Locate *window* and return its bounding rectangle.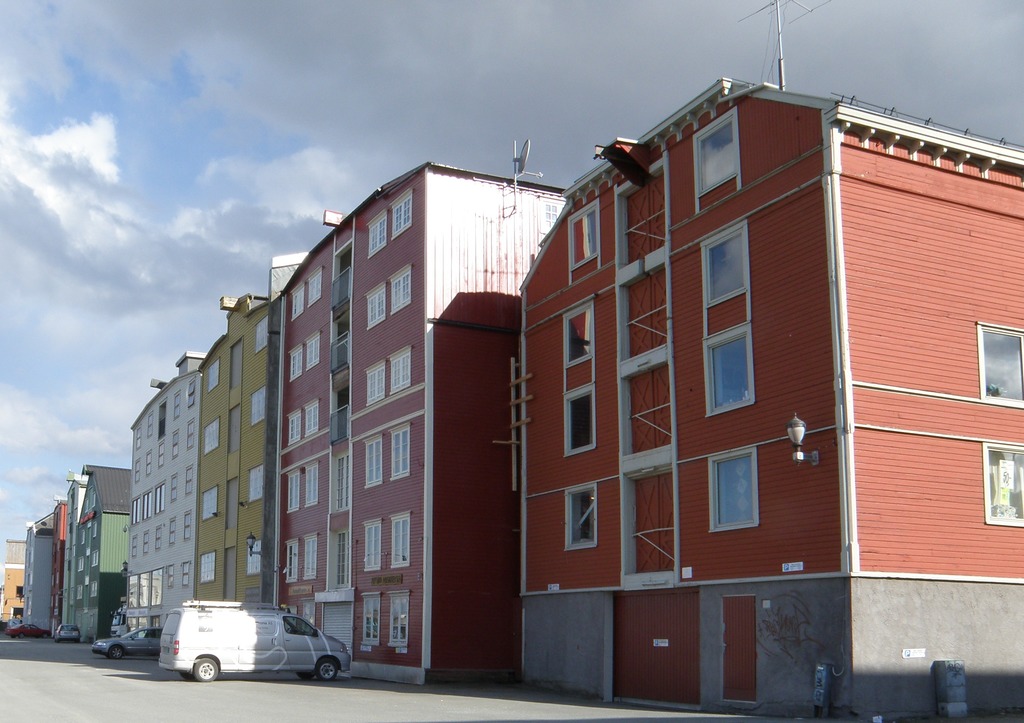
[left=185, top=378, right=196, bottom=413].
